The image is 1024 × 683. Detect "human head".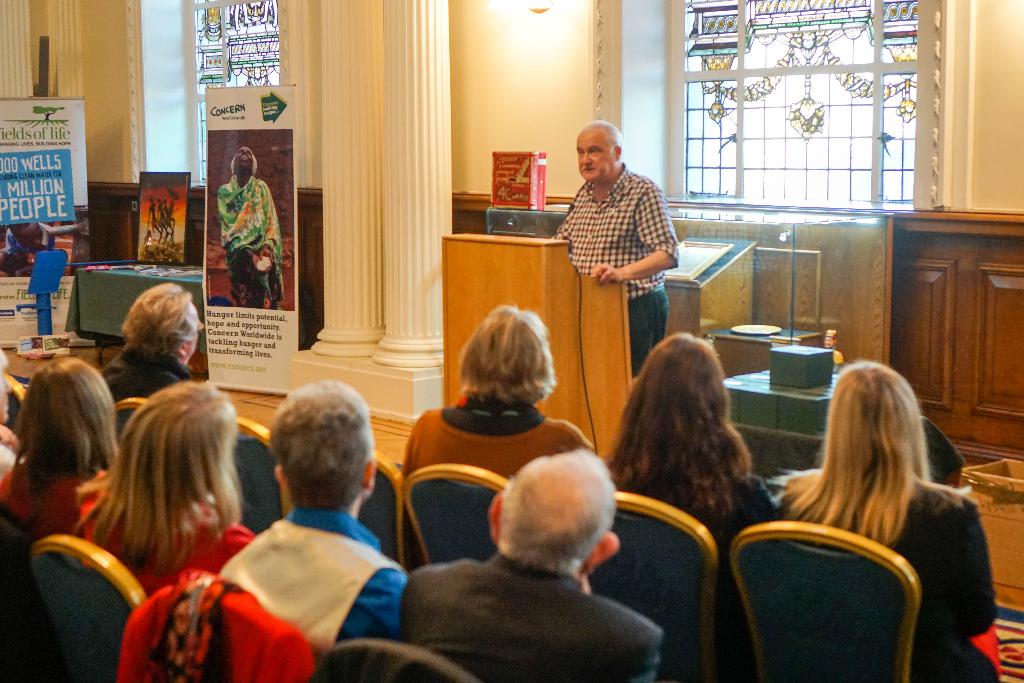
Detection: <region>230, 147, 256, 179</region>.
